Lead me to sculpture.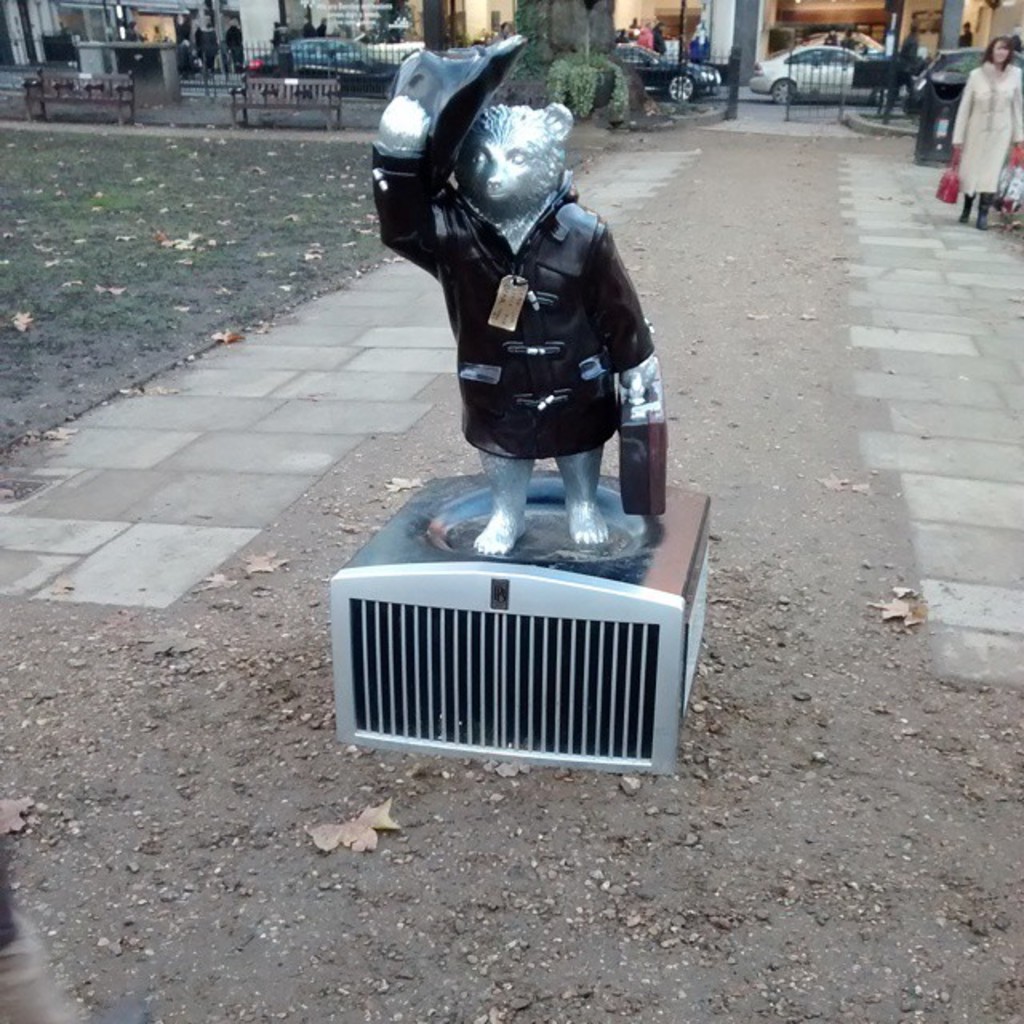
Lead to 349, 27, 690, 562.
